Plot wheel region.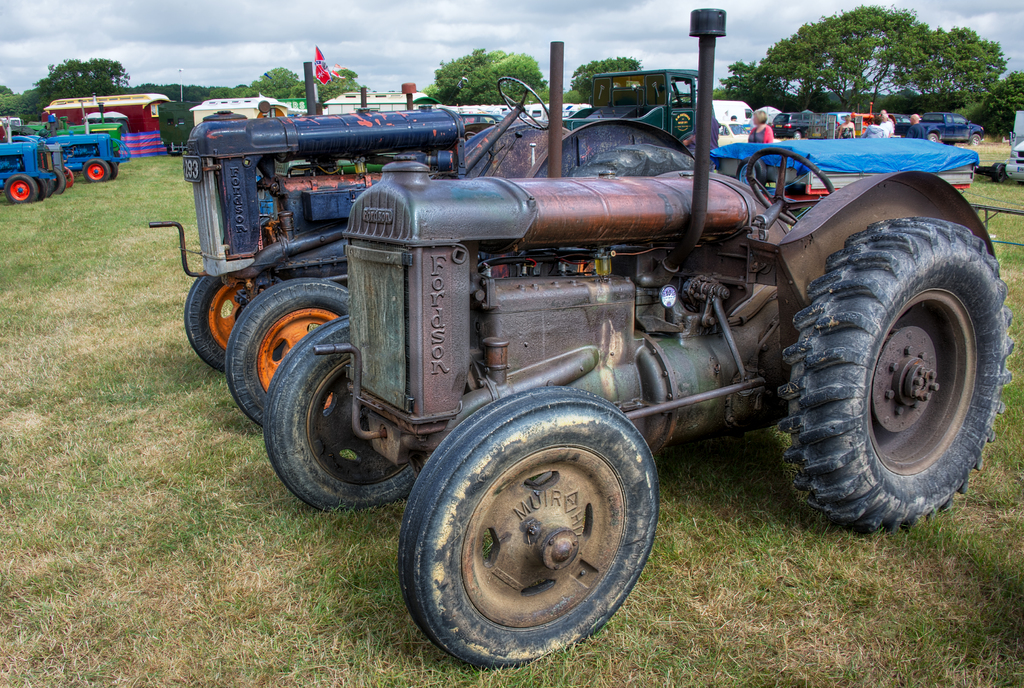
Plotted at bbox(970, 133, 982, 145).
